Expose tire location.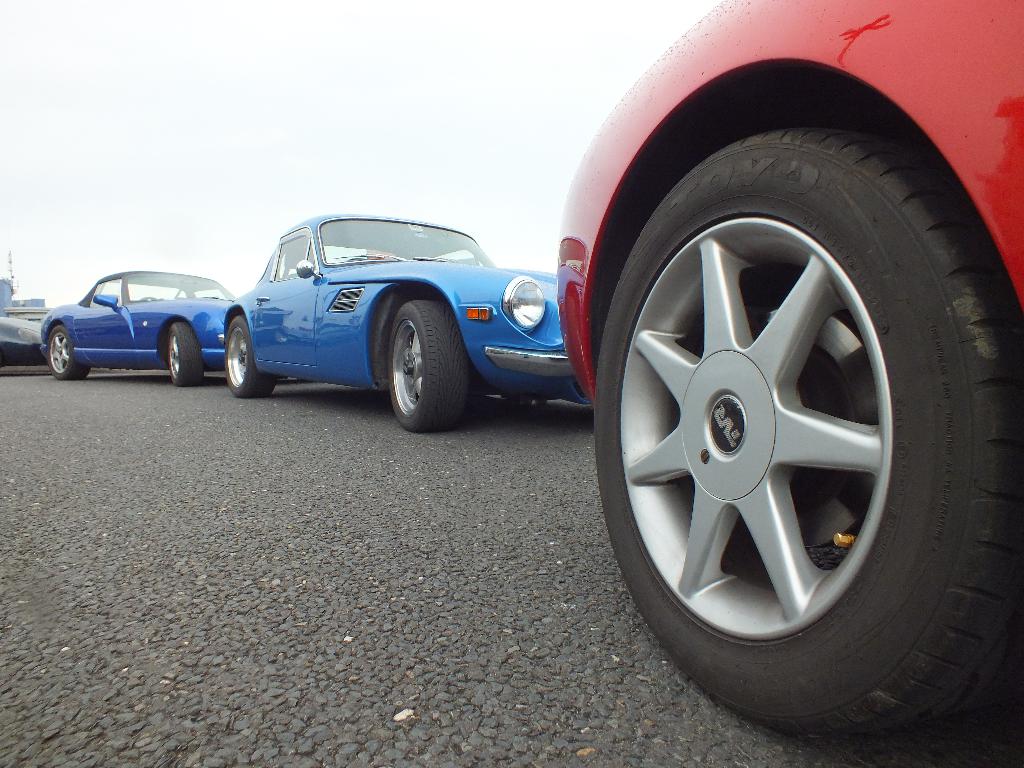
Exposed at bbox(589, 75, 1011, 751).
